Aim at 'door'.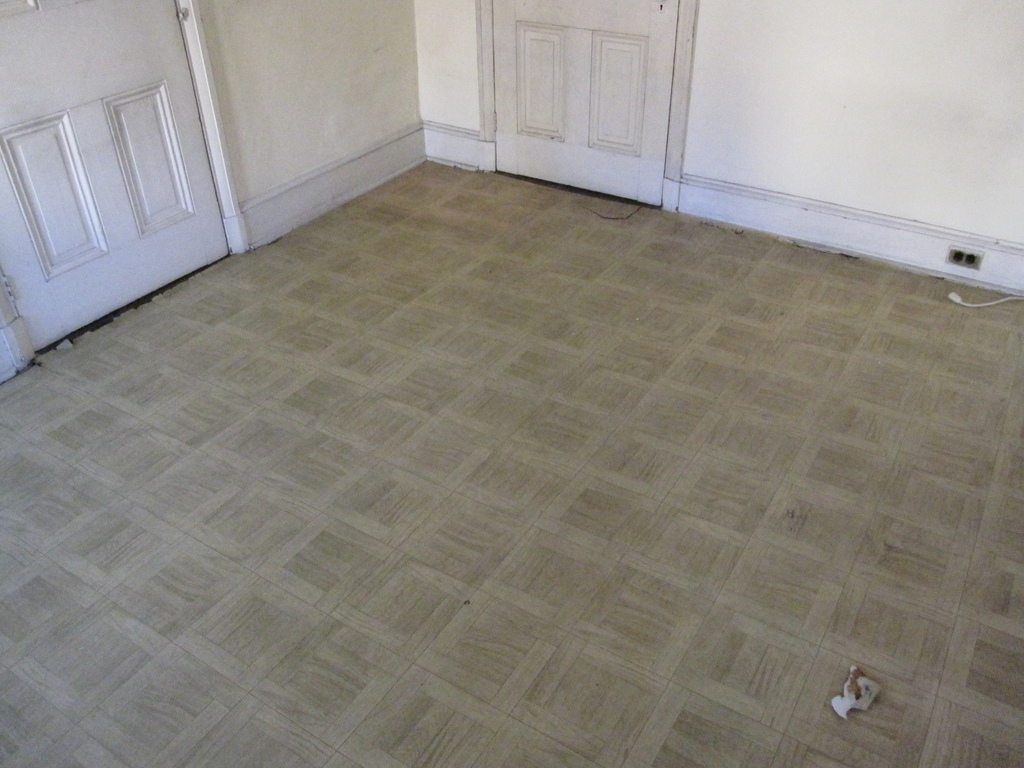
Aimed at {"left": 492, "top": 0, "right": 676, "bottom": 195}.
